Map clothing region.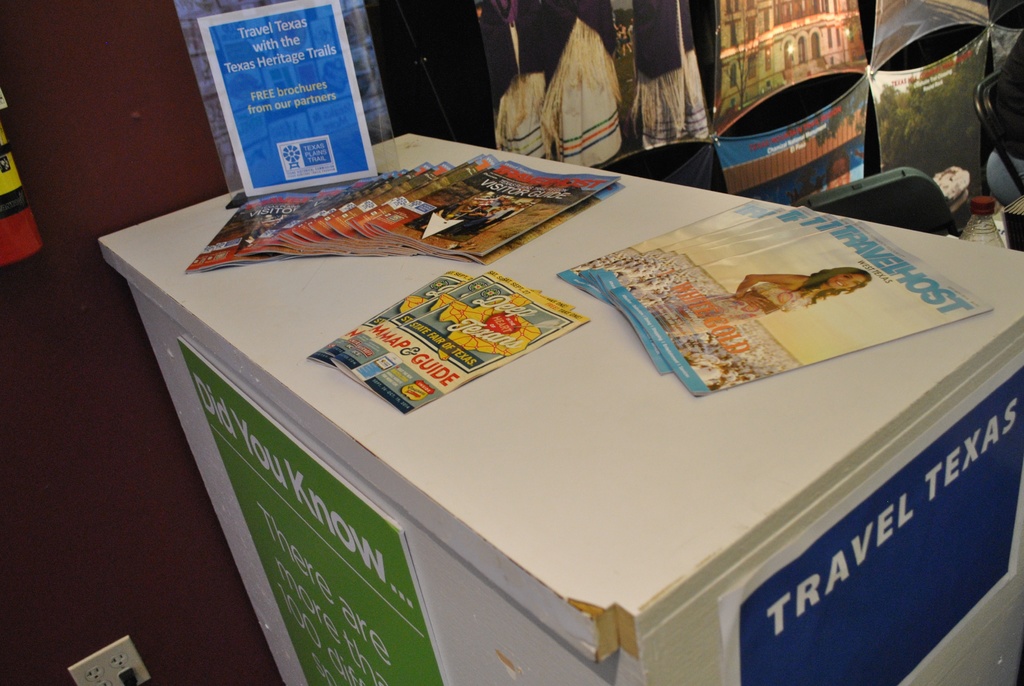
Mapped to (x1=748, y1=281, x2=811, y2=311).
